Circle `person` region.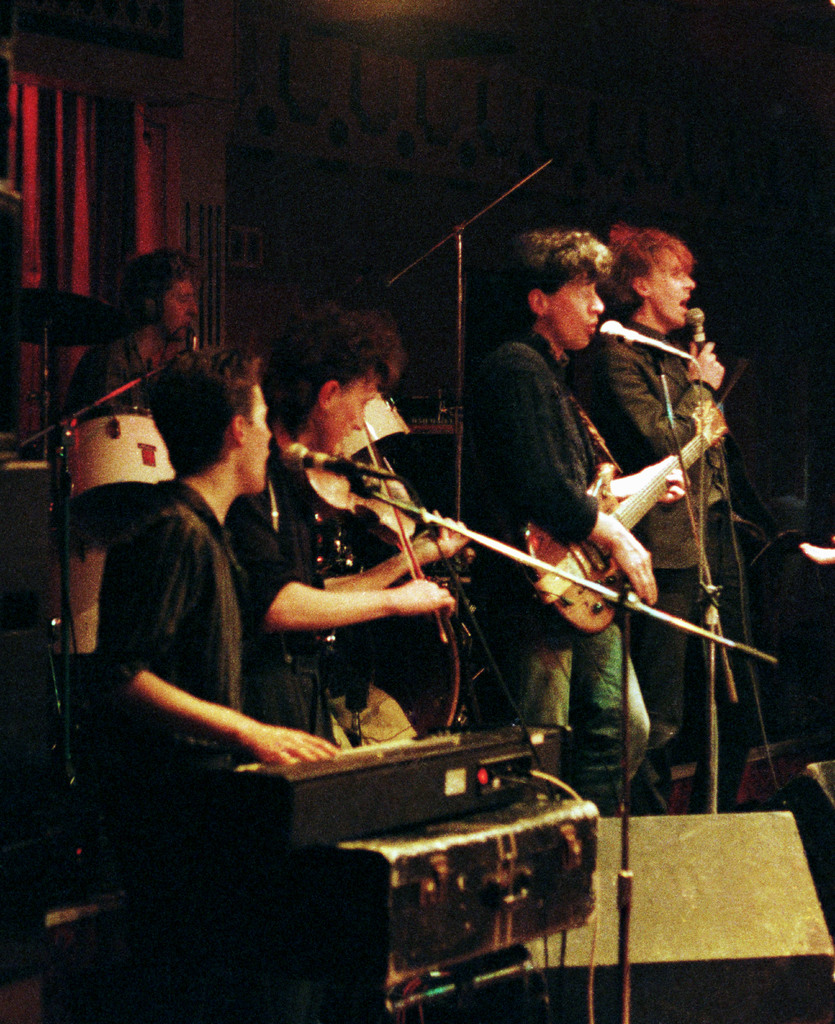
Region: (584, 221, 732, 777).
